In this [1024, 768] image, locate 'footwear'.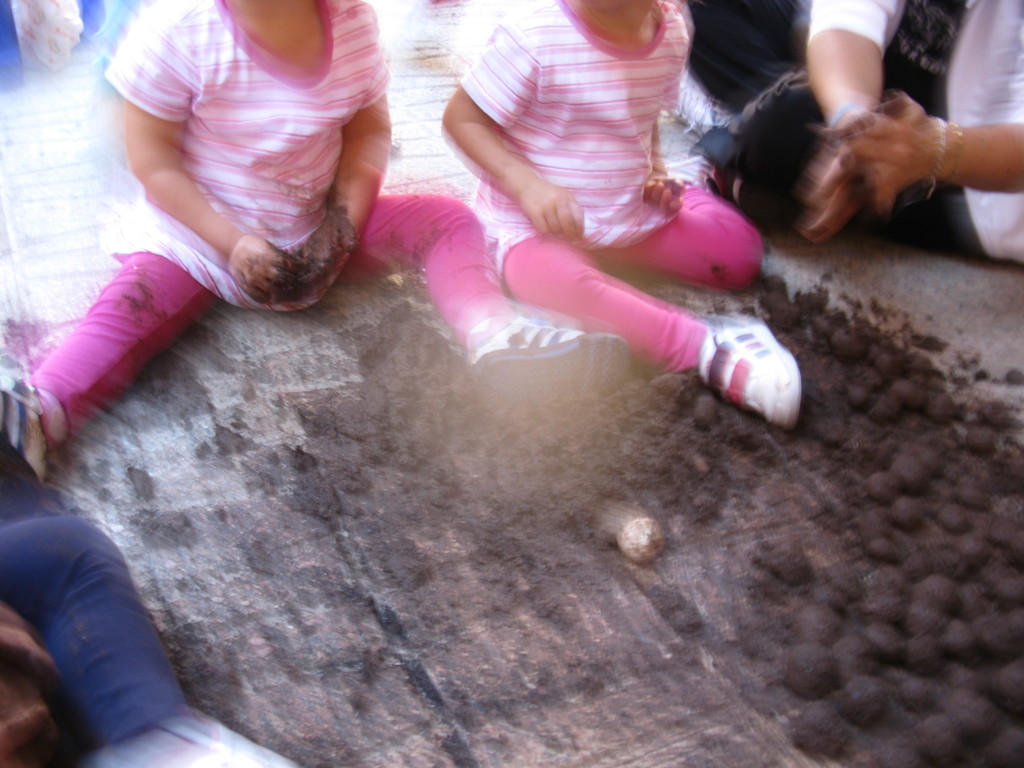
Bounding box: 465:317:631:409.
